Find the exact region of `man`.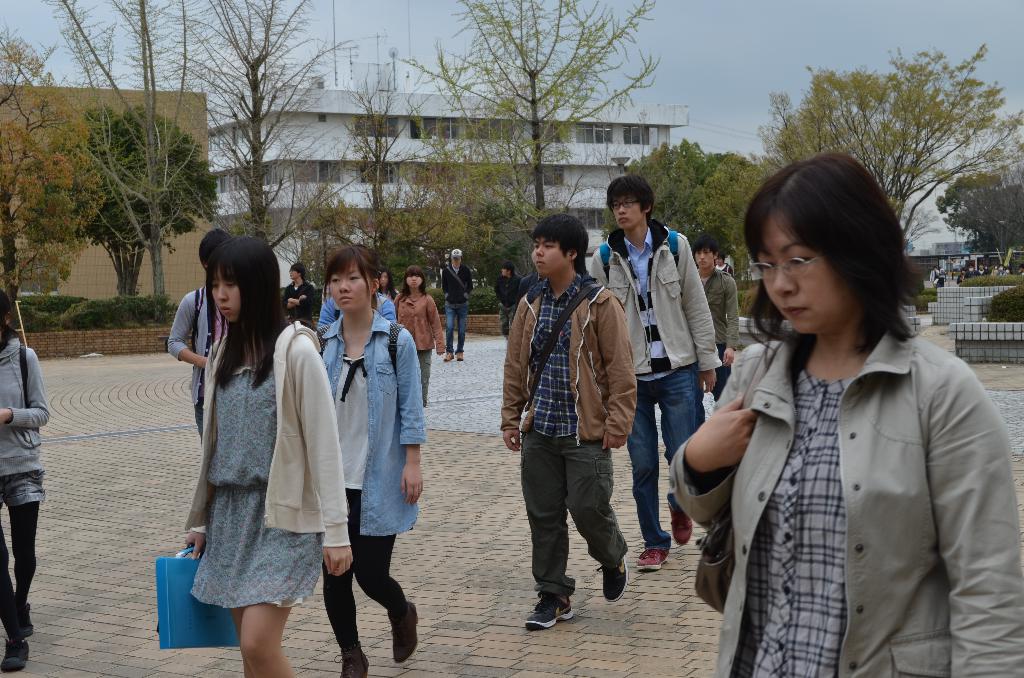
Exact region: pyautogui.locateOnScreen(438, 248, 472, 361).
